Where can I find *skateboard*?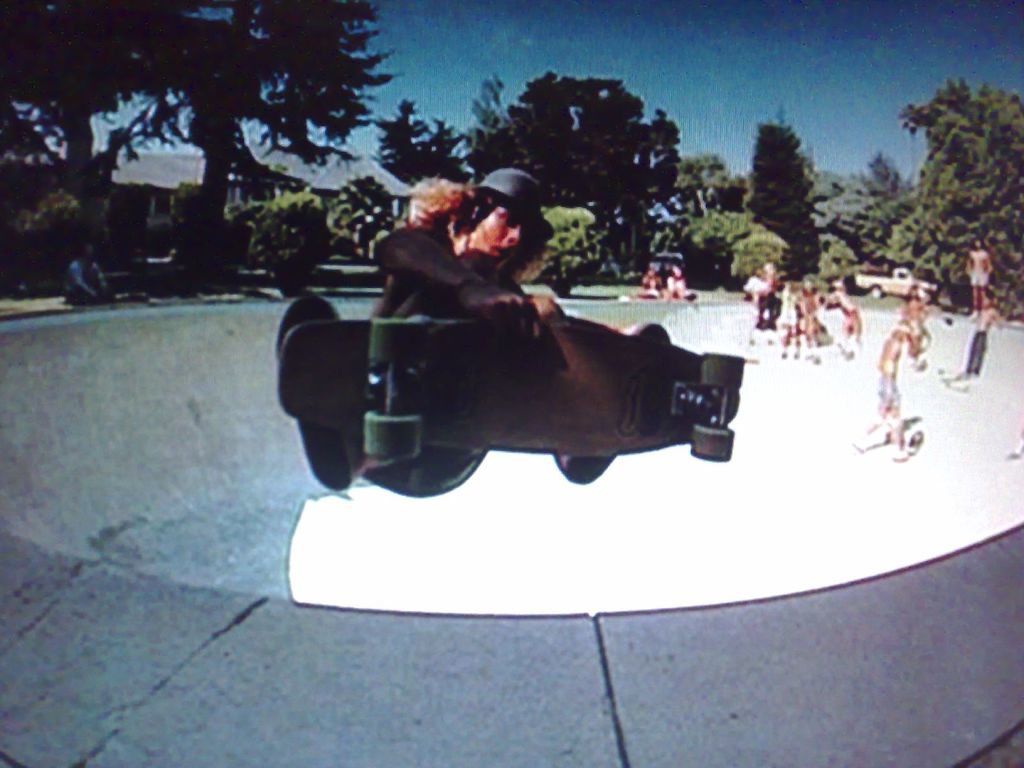
You can find it at [left=275, top=308, right=744, bottom=462].
